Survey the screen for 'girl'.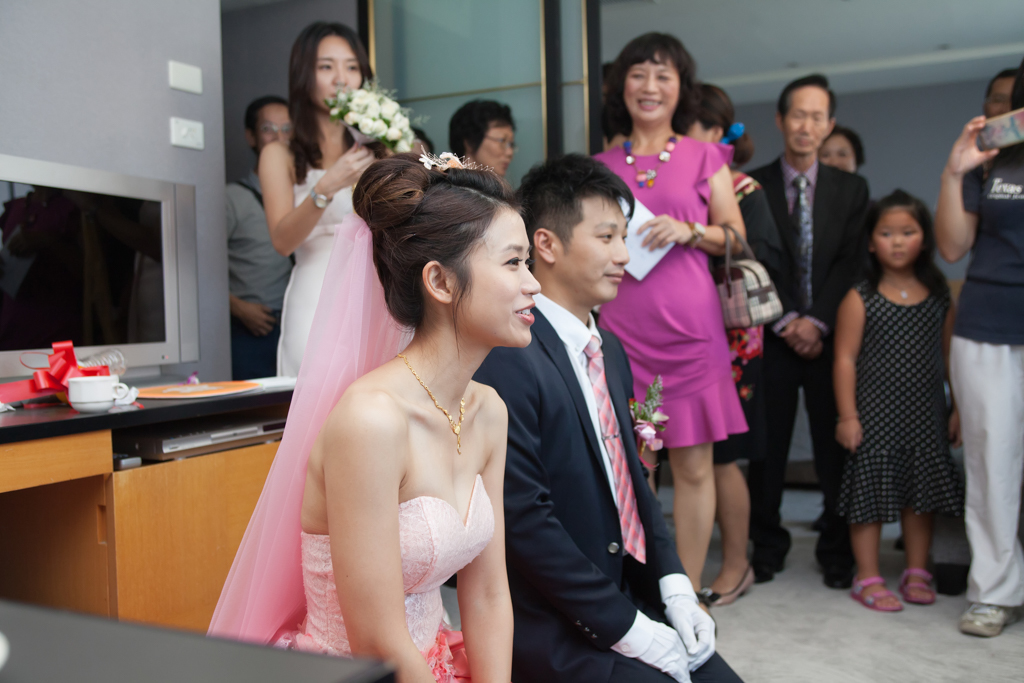
Survey found: pyautogui.locateOnScreen(258, 24, 416, 376).
